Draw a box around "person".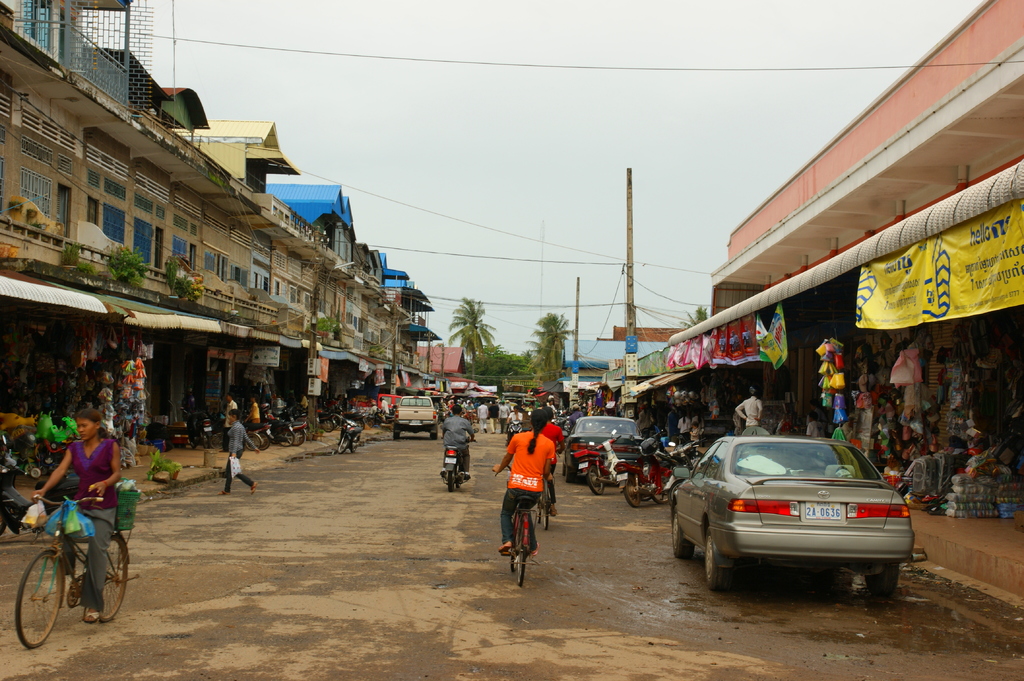
bbox(28, 409, 122, 620).
